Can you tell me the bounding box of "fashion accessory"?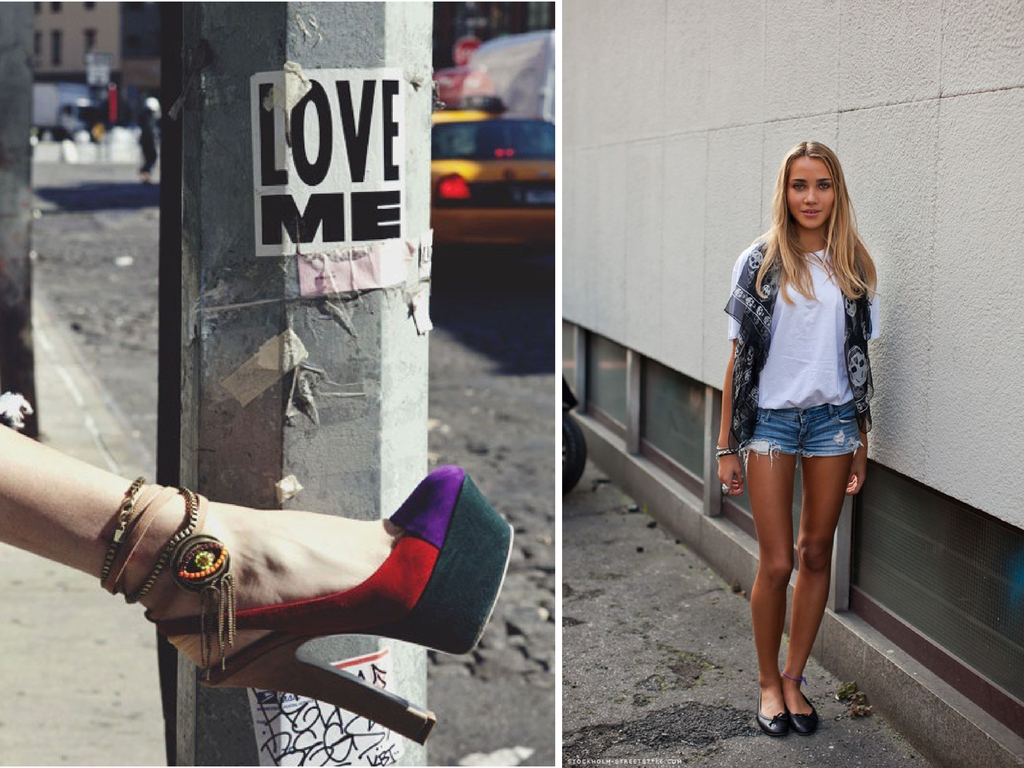
l=717, t=445, r=737, b=453.
